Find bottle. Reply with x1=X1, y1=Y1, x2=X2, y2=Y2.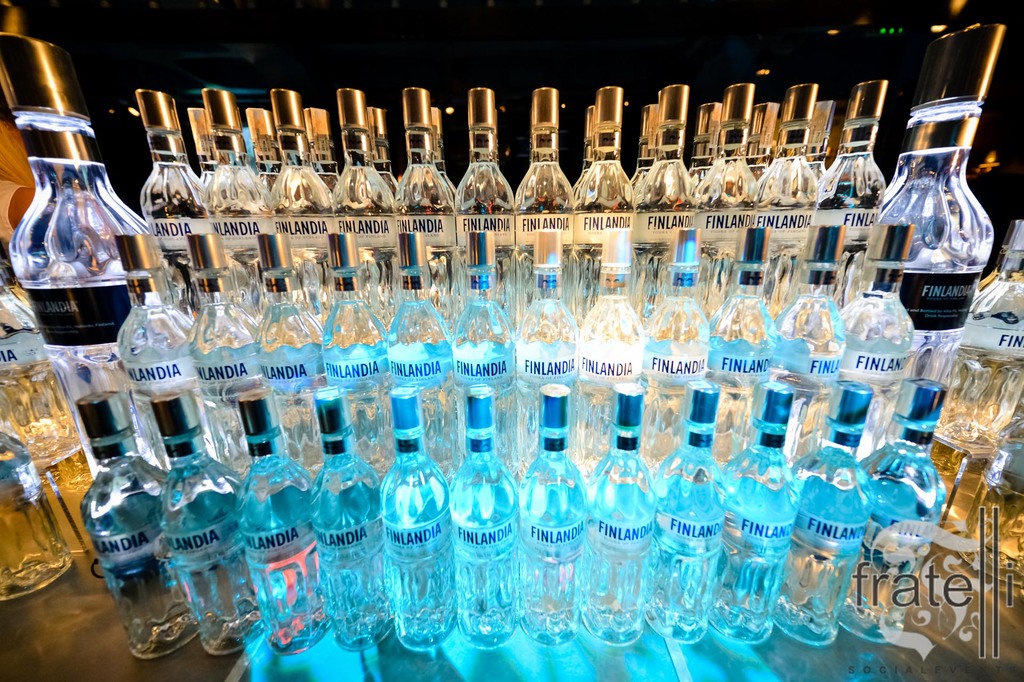
x1=760, y1=100, x2=785, y2=182.
